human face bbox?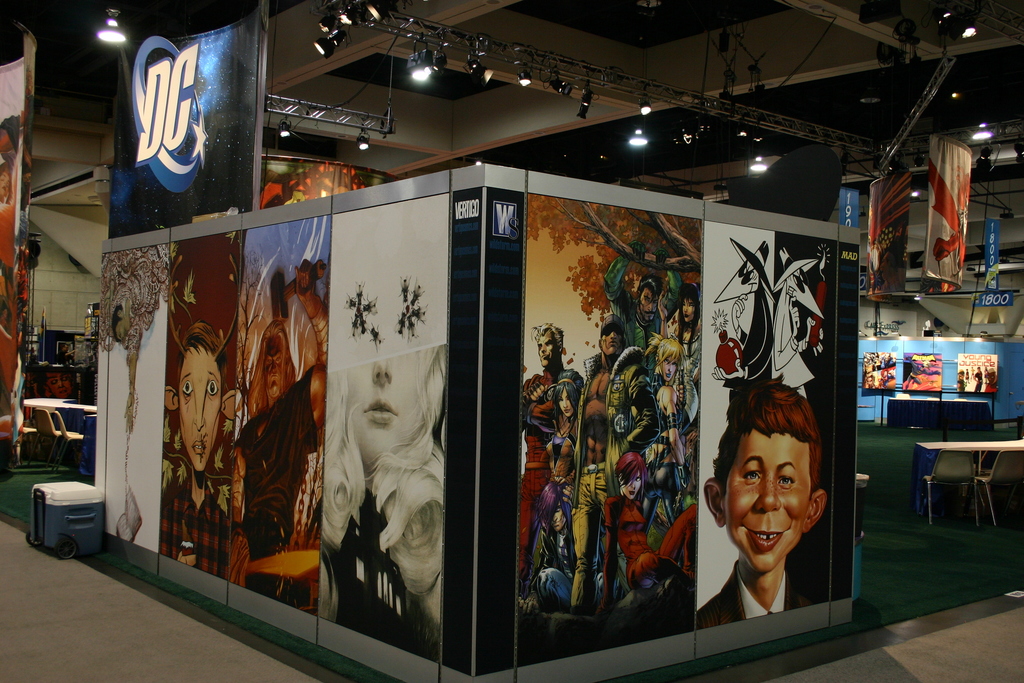
Rect(685, 298, 695, 320)
